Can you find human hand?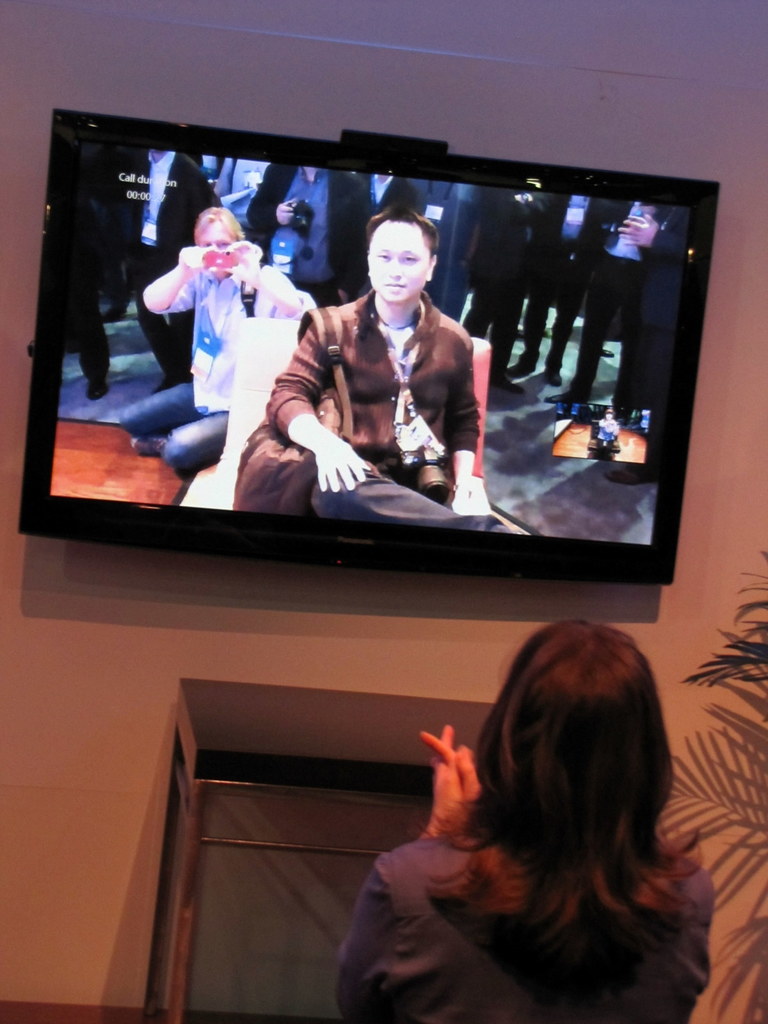
Yes, bounding box: [left=220, top=236, right=268, bottom=286].
